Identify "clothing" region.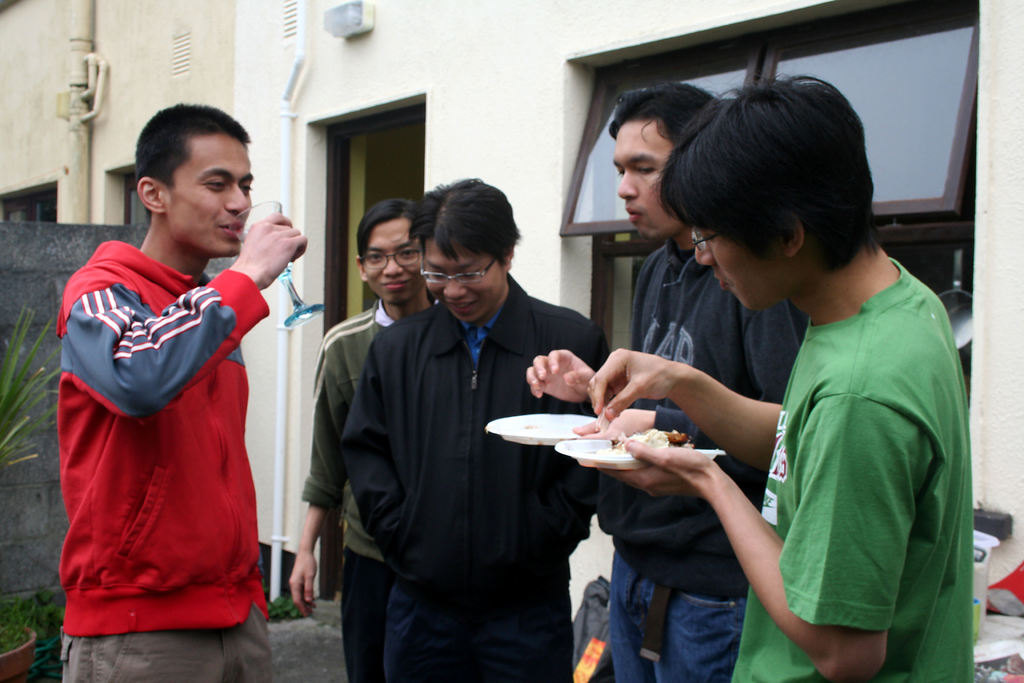
Region: <region>592, 245, 815, 682</region>.
